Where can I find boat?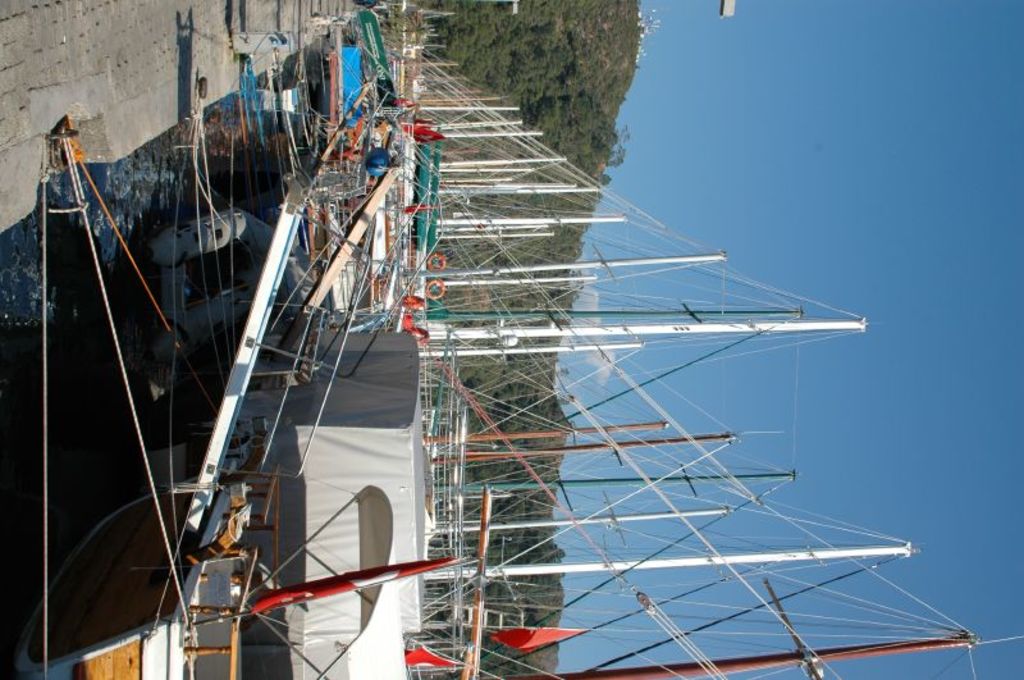
You can find it at x1=24, y1=29, x2=998, y2=672.
